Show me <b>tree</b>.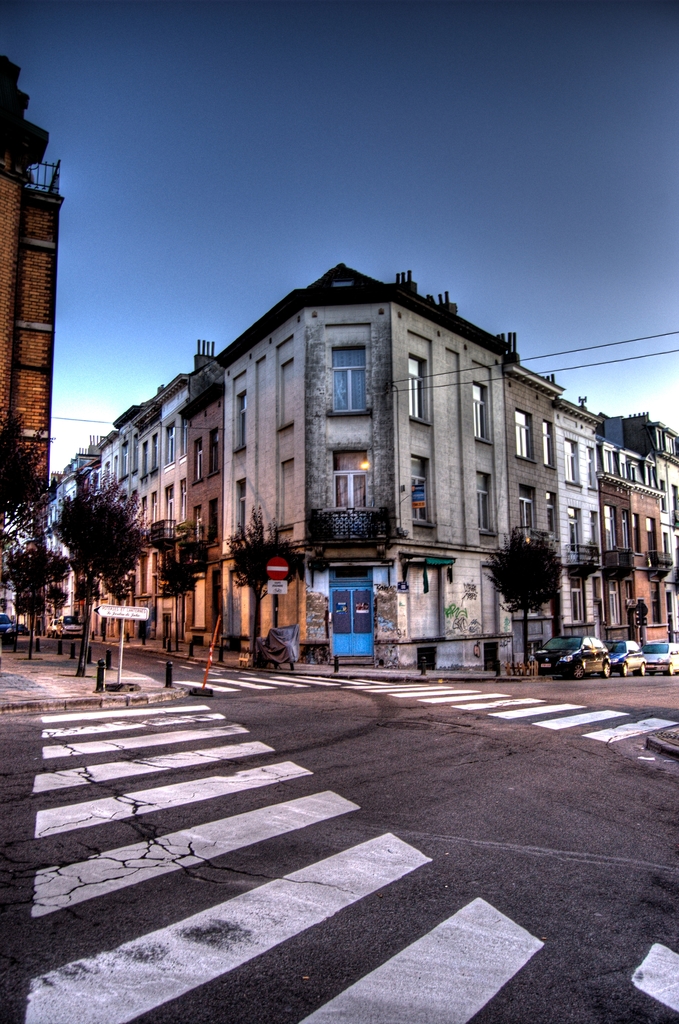
<b>tree</b> is here: x1=31 y1=442 x2=153 y2=652.
